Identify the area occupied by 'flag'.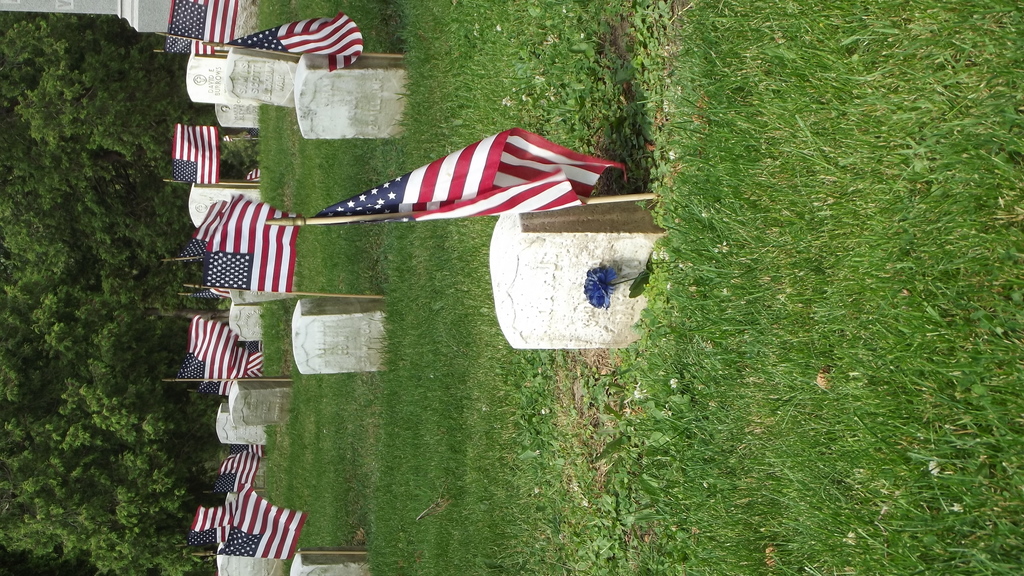
Area: region(322, 117, 627, 236).
